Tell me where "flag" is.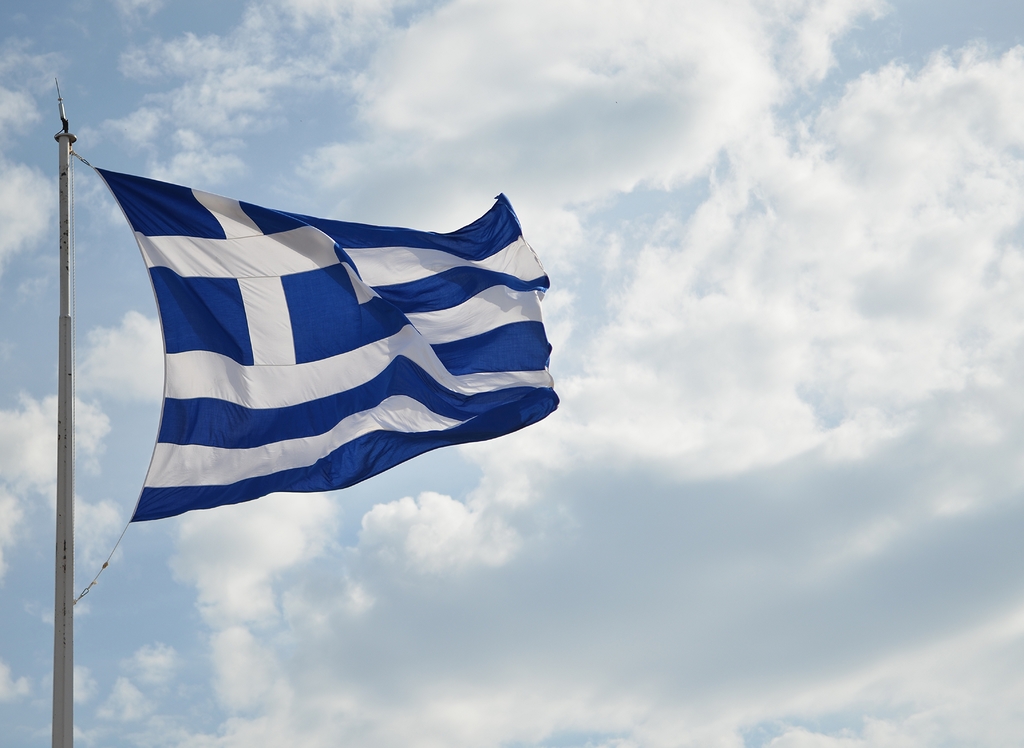
"flag" is at 97/164/562/520.
